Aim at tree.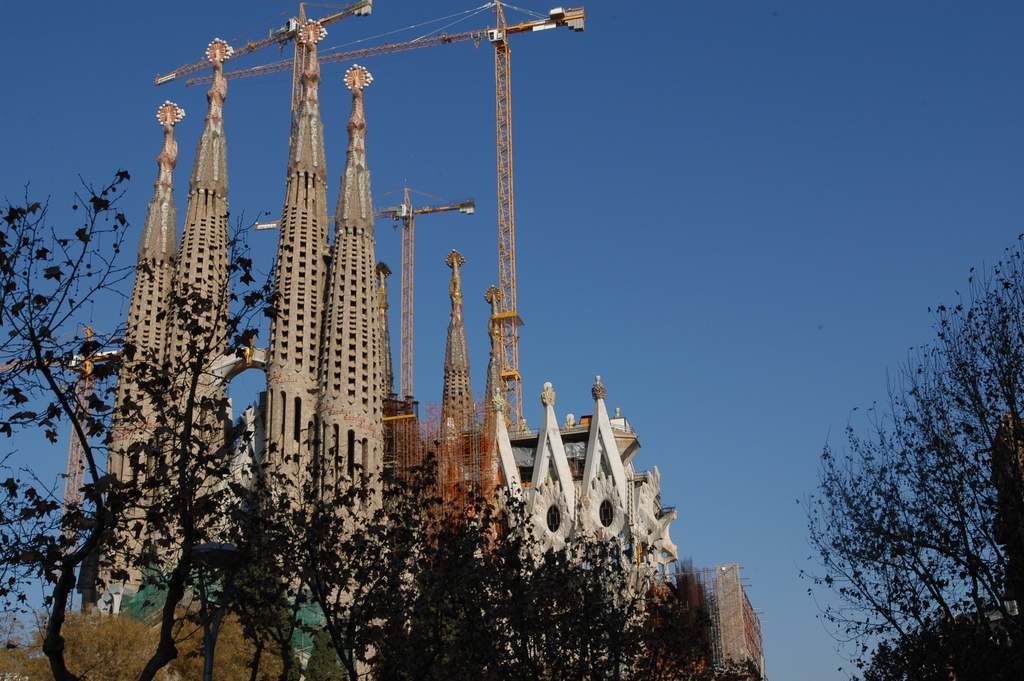
Aimed at region(165, 600, 294, 678).
